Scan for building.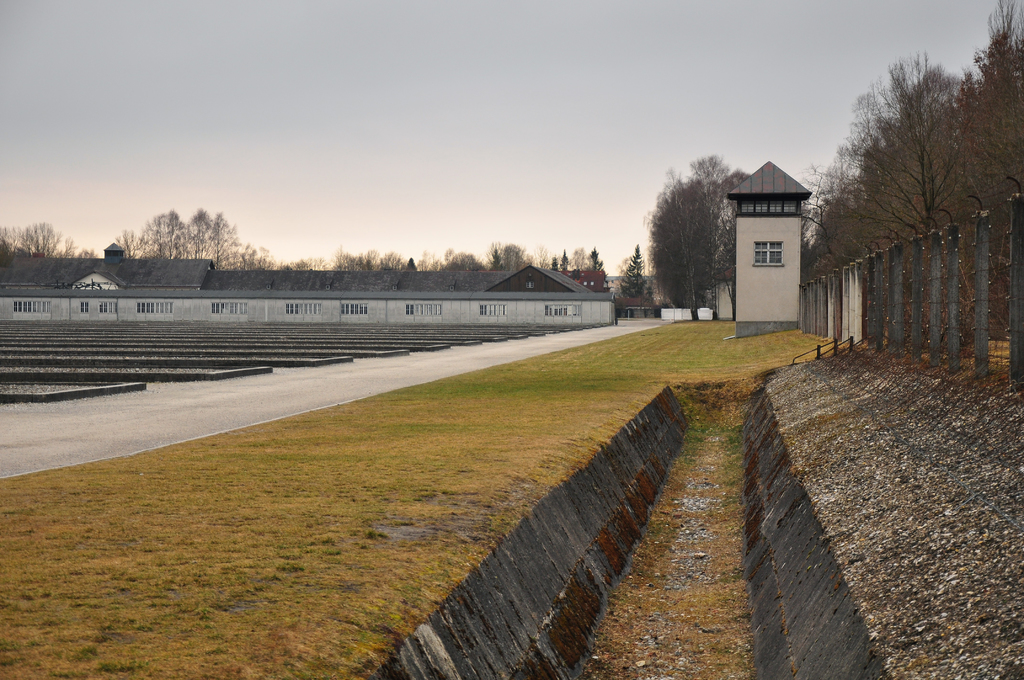
Scan result: 1/242/616/324.
